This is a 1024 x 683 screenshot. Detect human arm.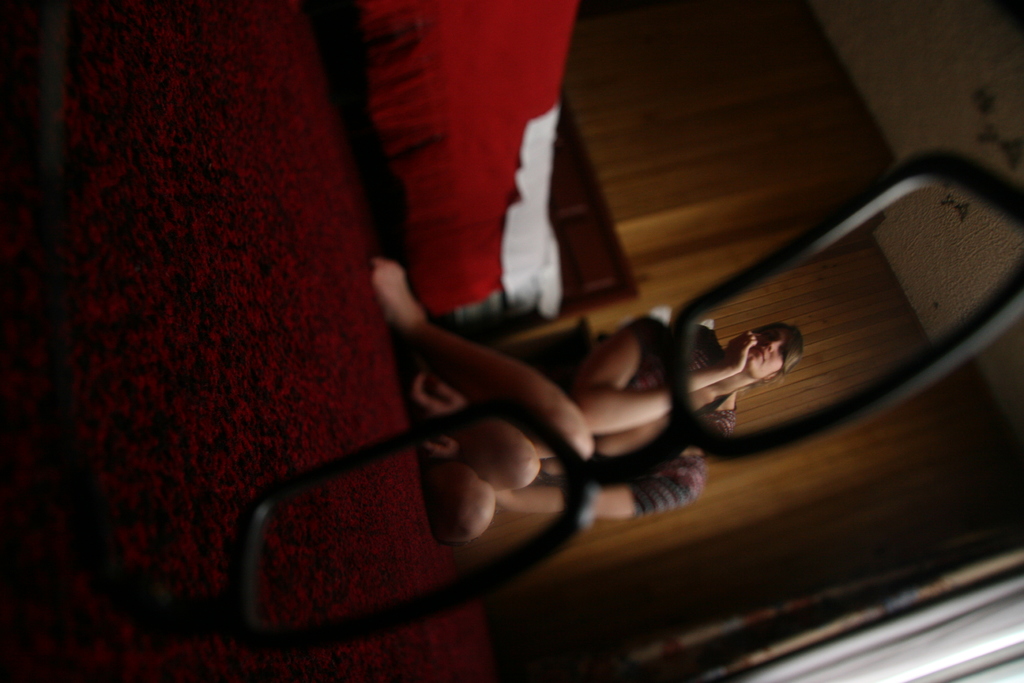
Rect(422, 431, 703, 530).
